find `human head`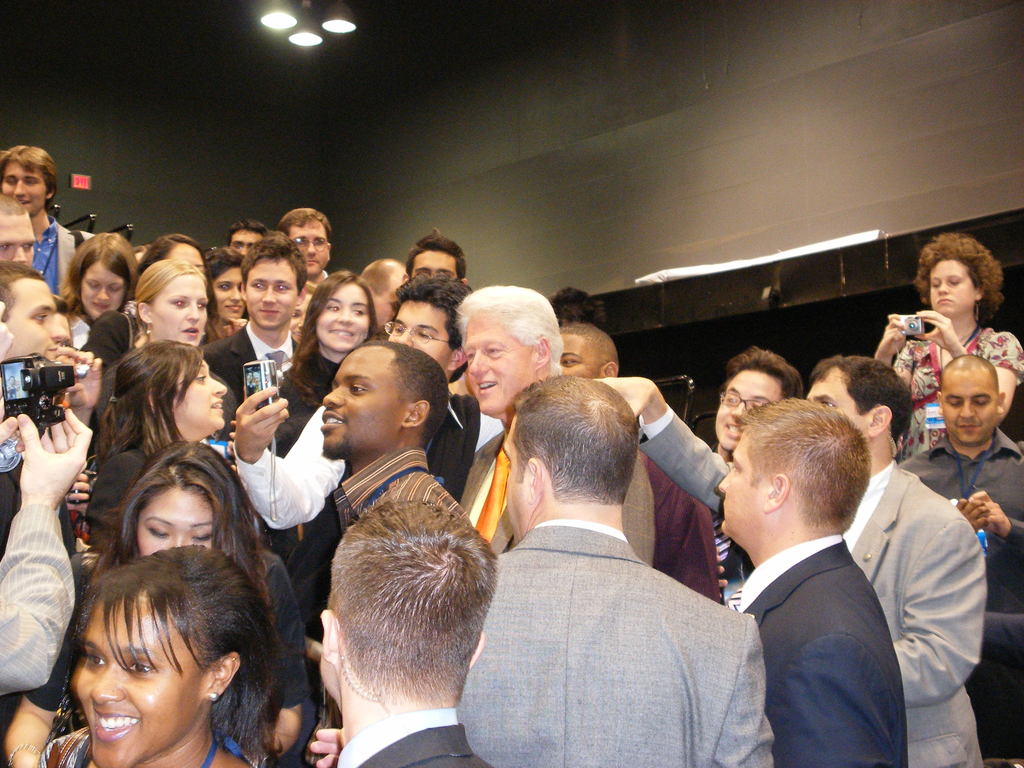
crop(318, 498, 499, 710)
